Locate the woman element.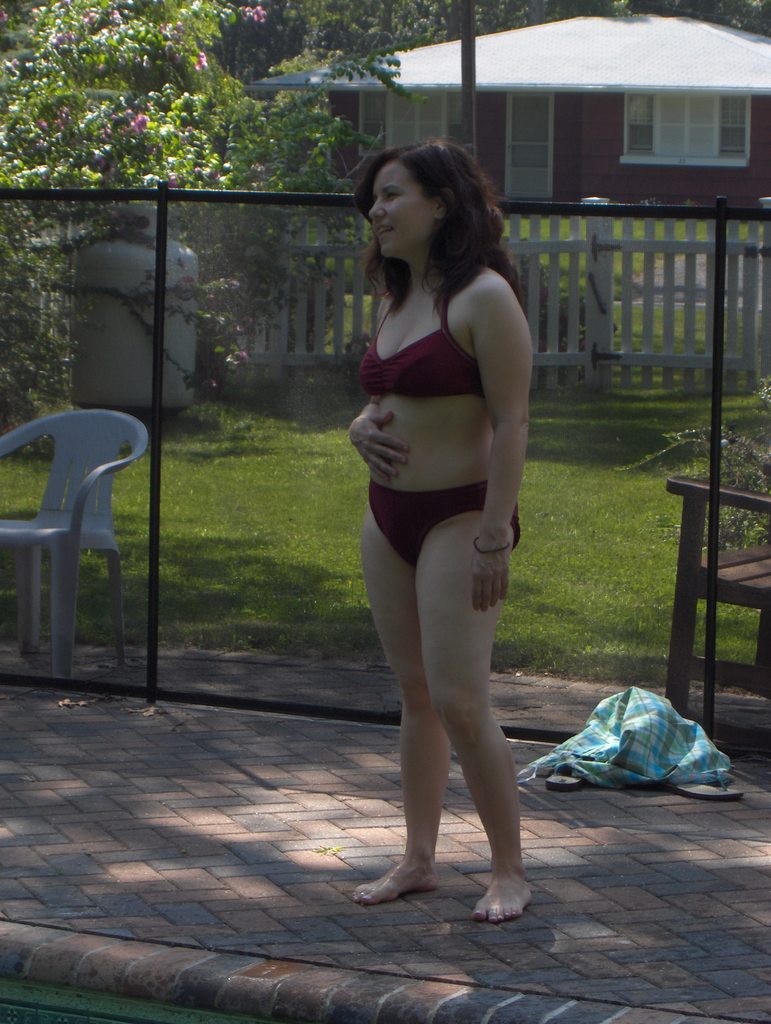
Element bbox: x1=336, y1=133, x2=544, y2=921.
